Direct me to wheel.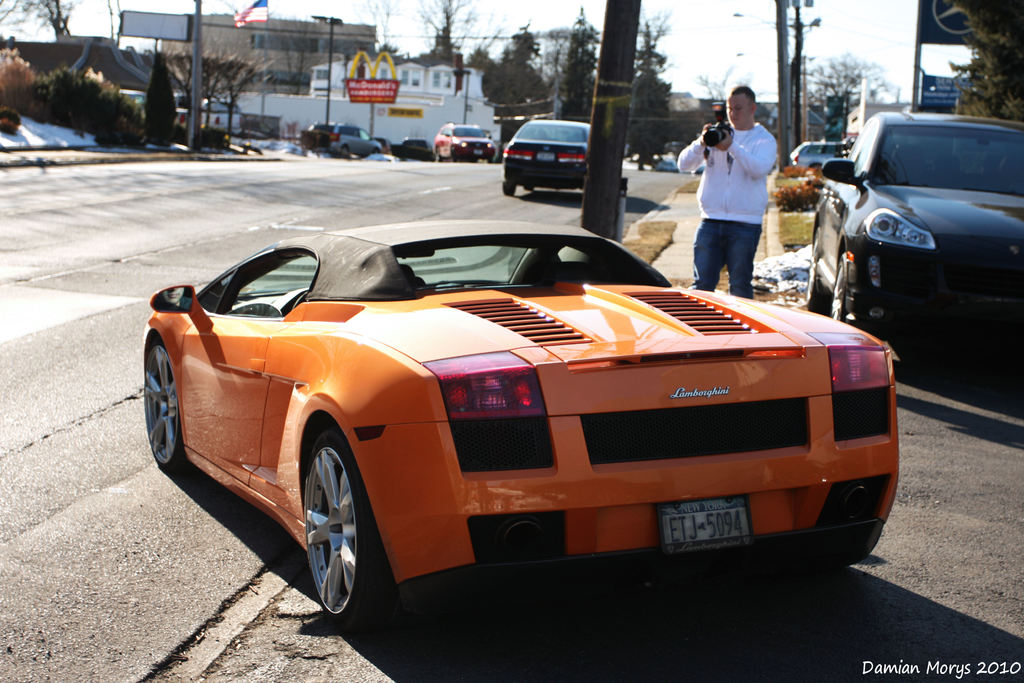
Direction: 367 147 381 152.
